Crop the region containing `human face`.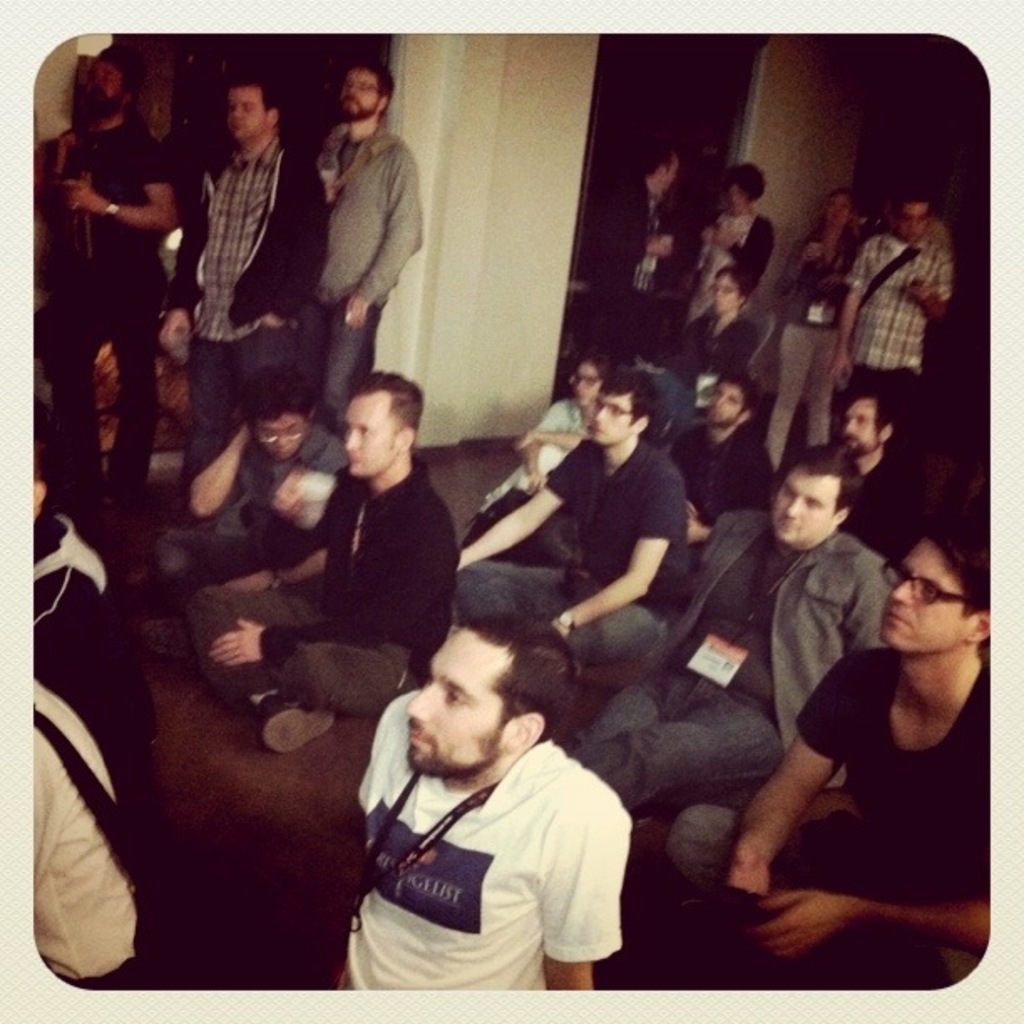
Crop region: box=[576, 363, 602, 413].
